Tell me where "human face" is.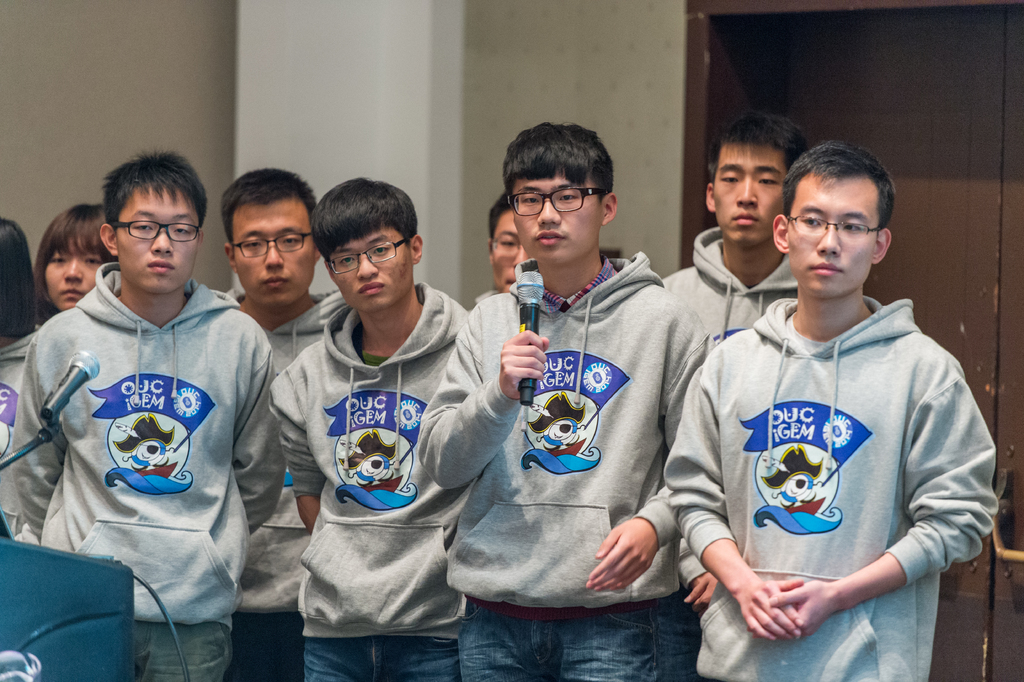
"human face" is at select_region(113, 184, 196, 288).
